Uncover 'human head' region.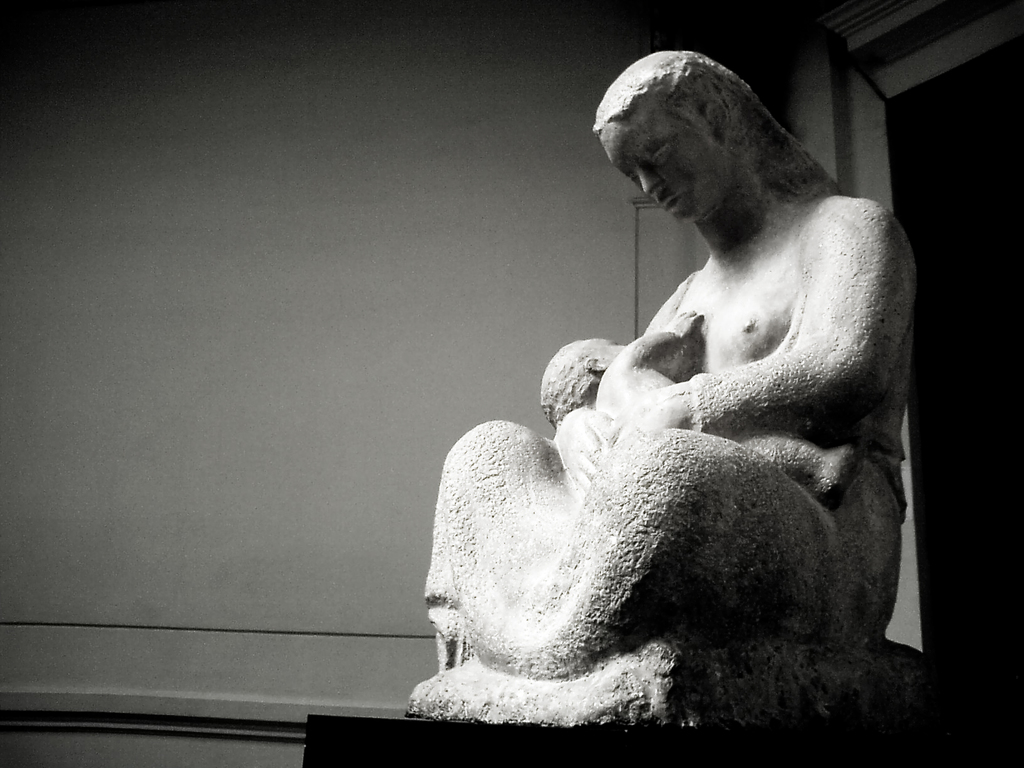
Uncovered: [595,49,817,246].
